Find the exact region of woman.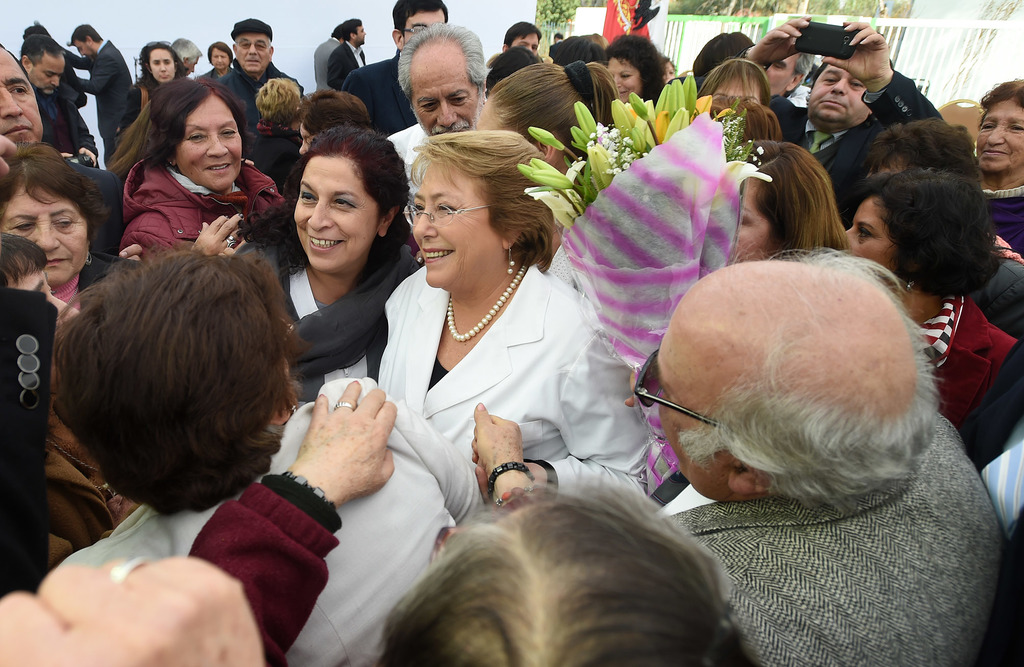
Exact region: region(44, 242, 487, 666).
